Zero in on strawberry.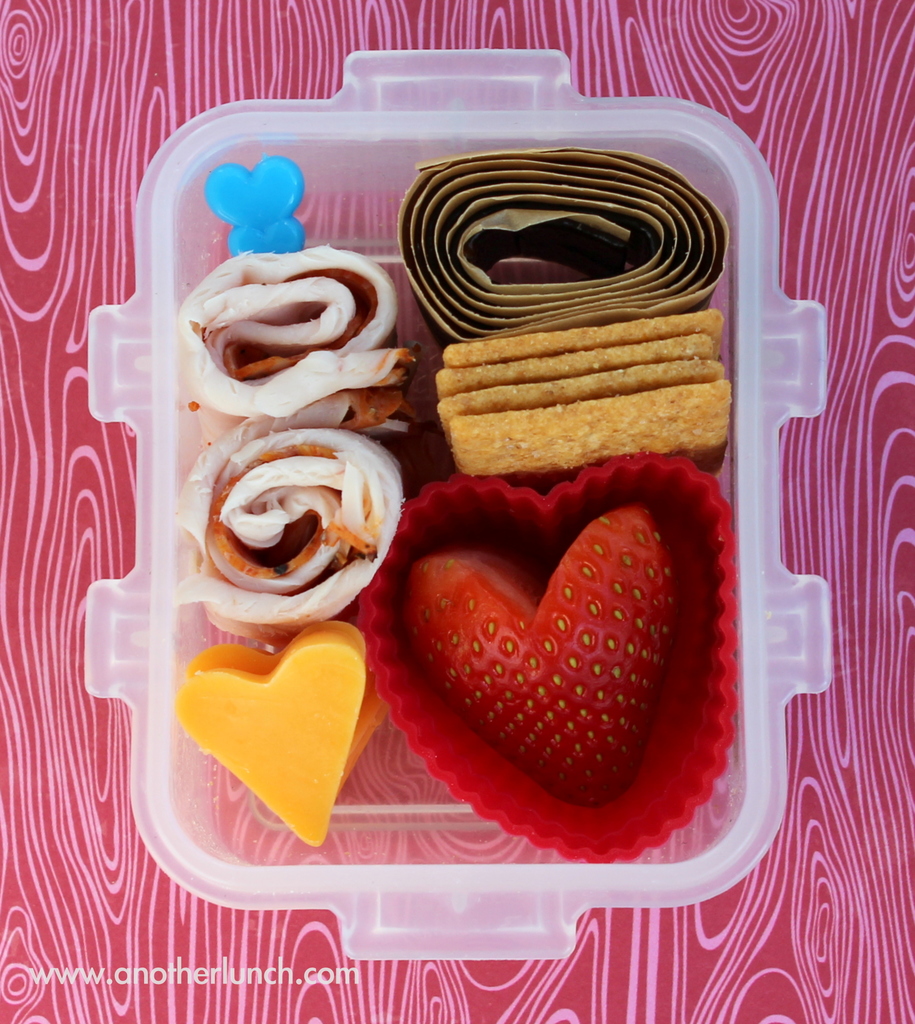
Zeroed in: <bbox>382, 476, 702, 817</bbox>.
